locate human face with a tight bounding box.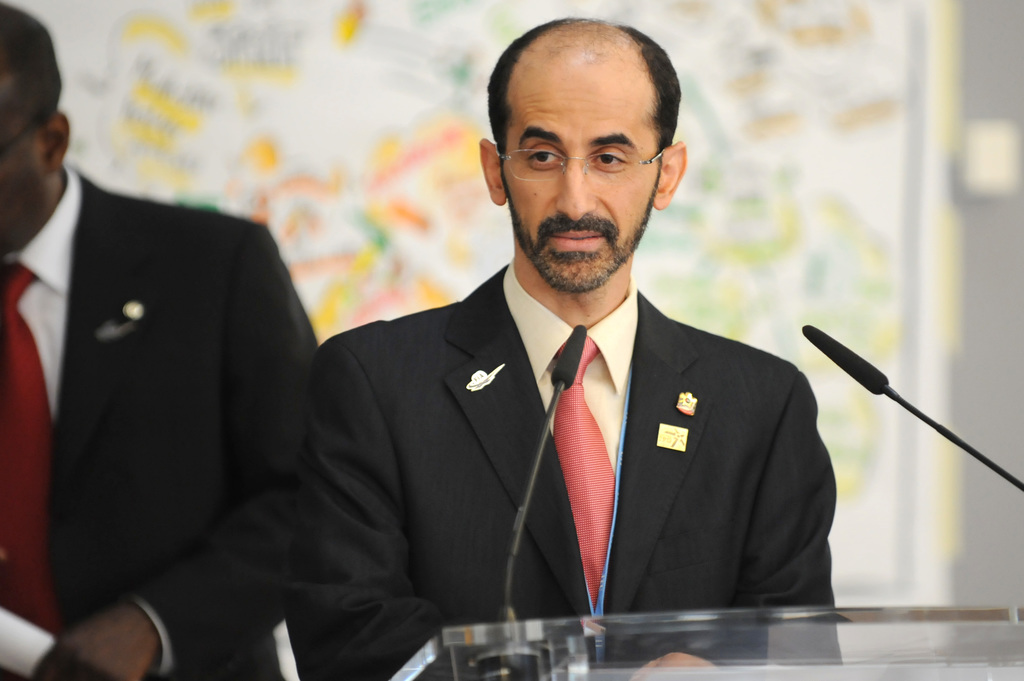
501:51:661:292.
